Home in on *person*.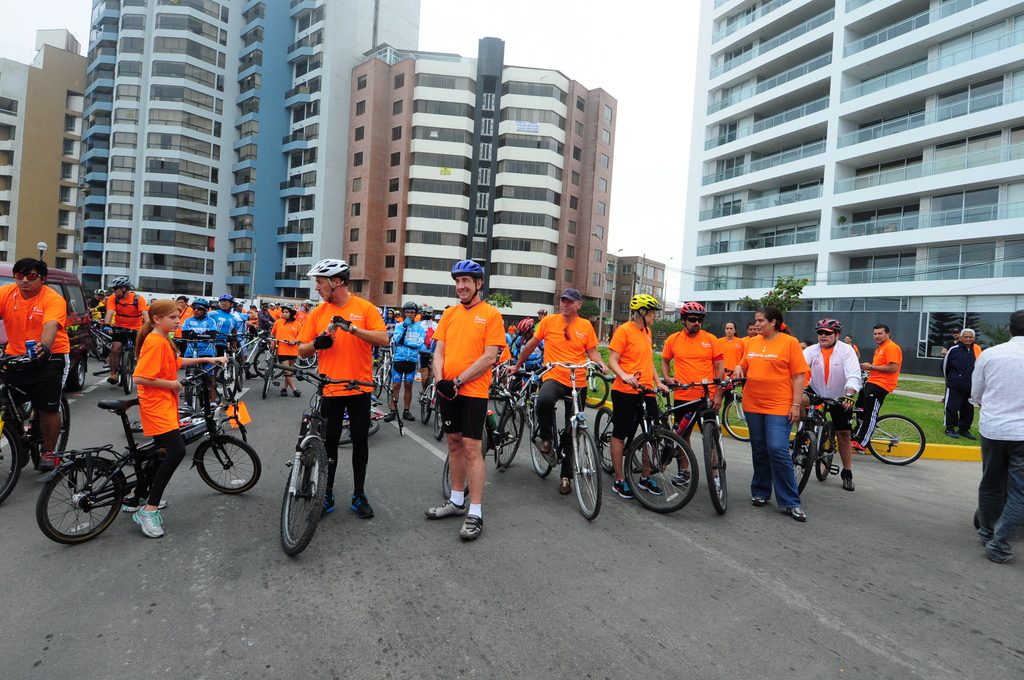
Homed in at box=[292, 250, 394, 521].
